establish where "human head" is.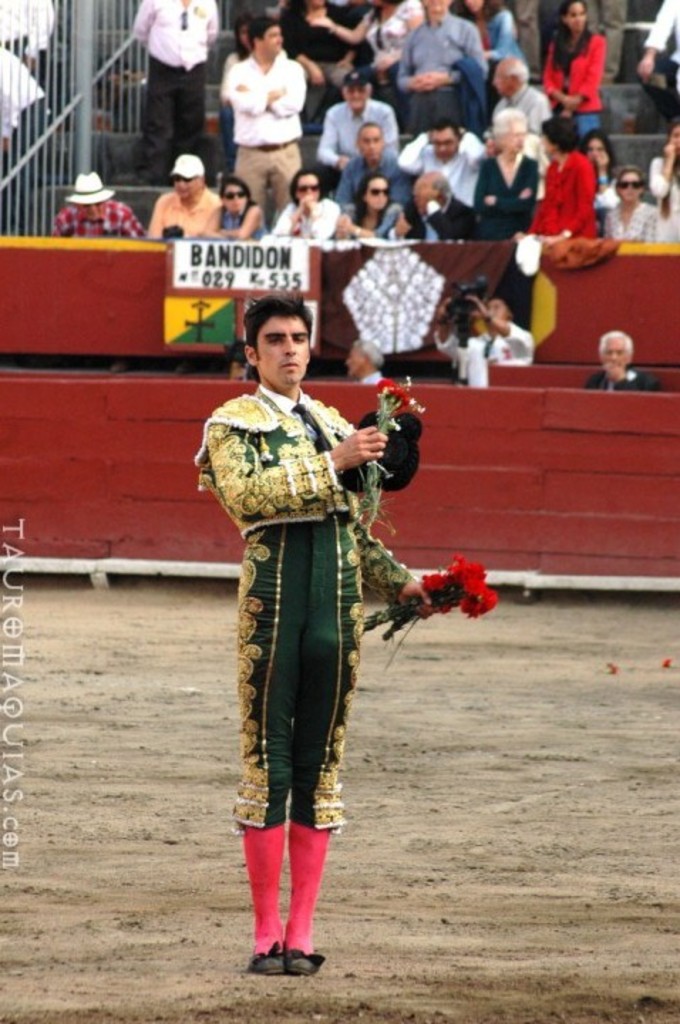
Established at crop(221, 175, 248, 210).
